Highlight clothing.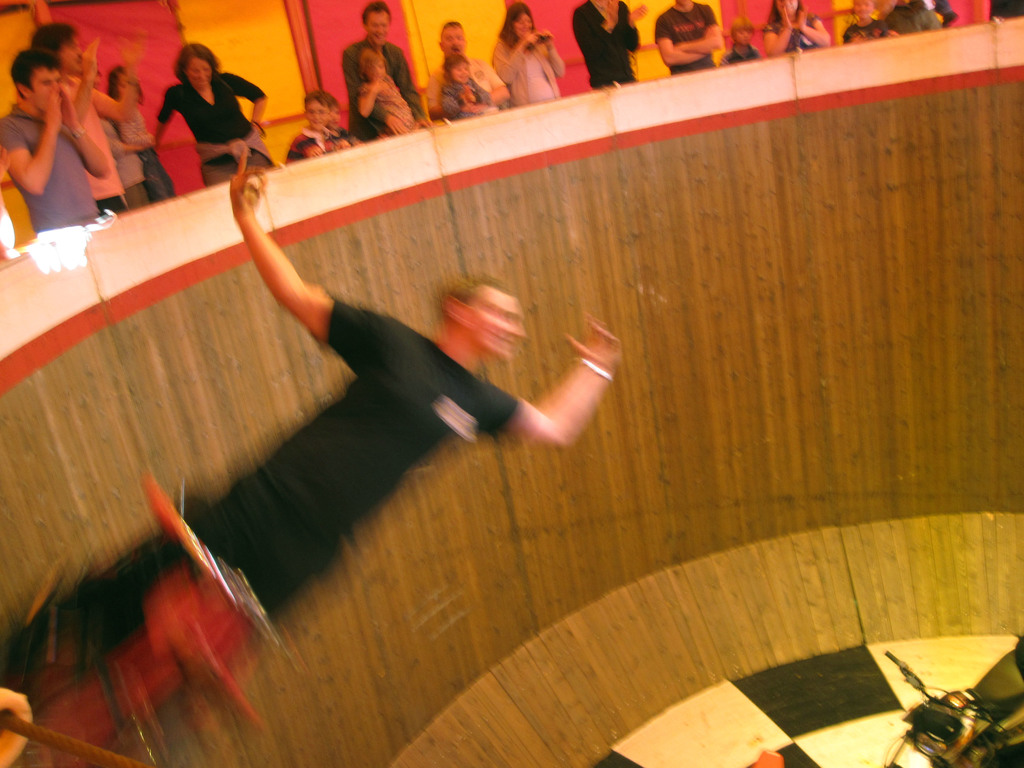
Highlighted region: (left=581, top=0, right=633, bottom=80).
